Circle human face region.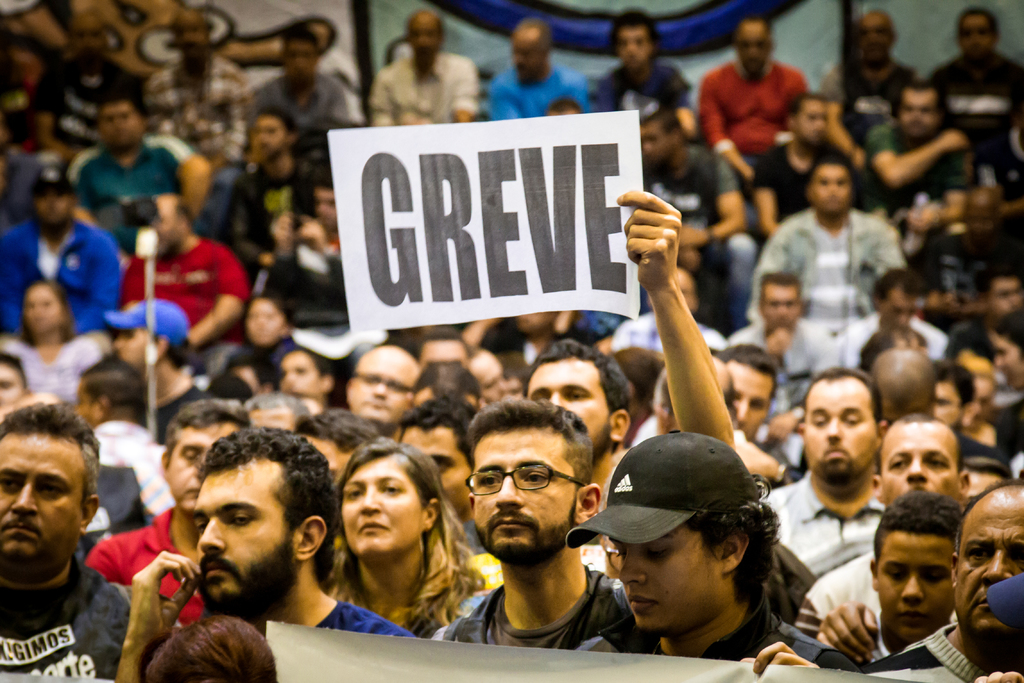
Region: pyautogui.locateOnScreen(35, 188, 68, 225).
